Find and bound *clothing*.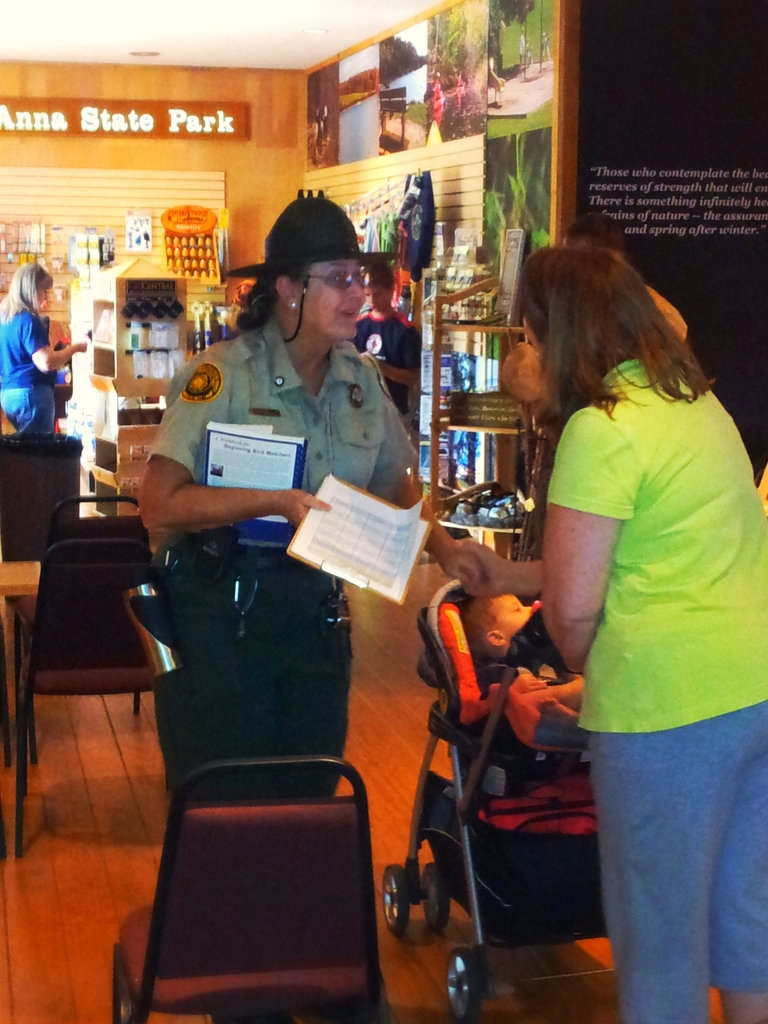
Bound: bbox(0, 310, 57, 429).
